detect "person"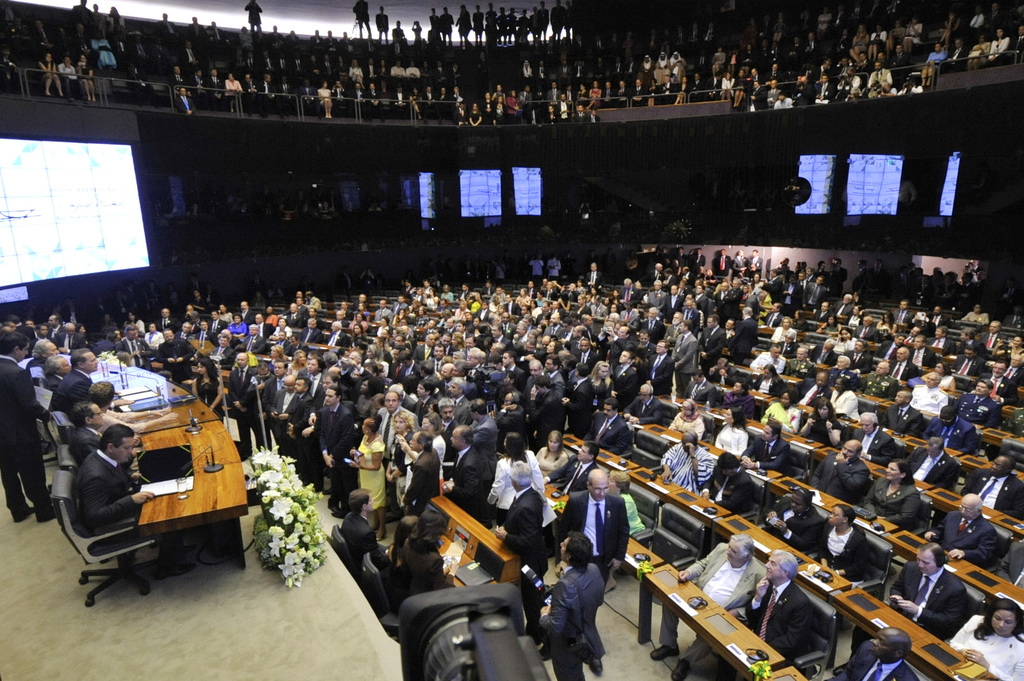
x1=767, y1=490, x2=824, y2=552
